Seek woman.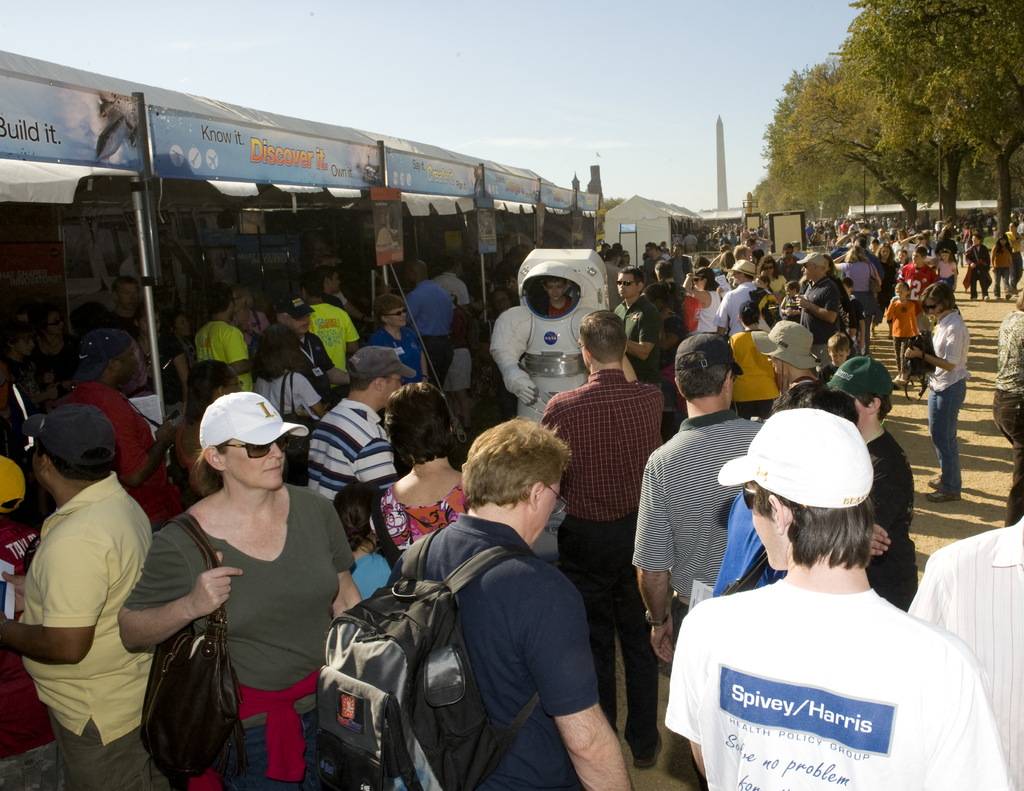
<box>906,281,967,500</box>.
